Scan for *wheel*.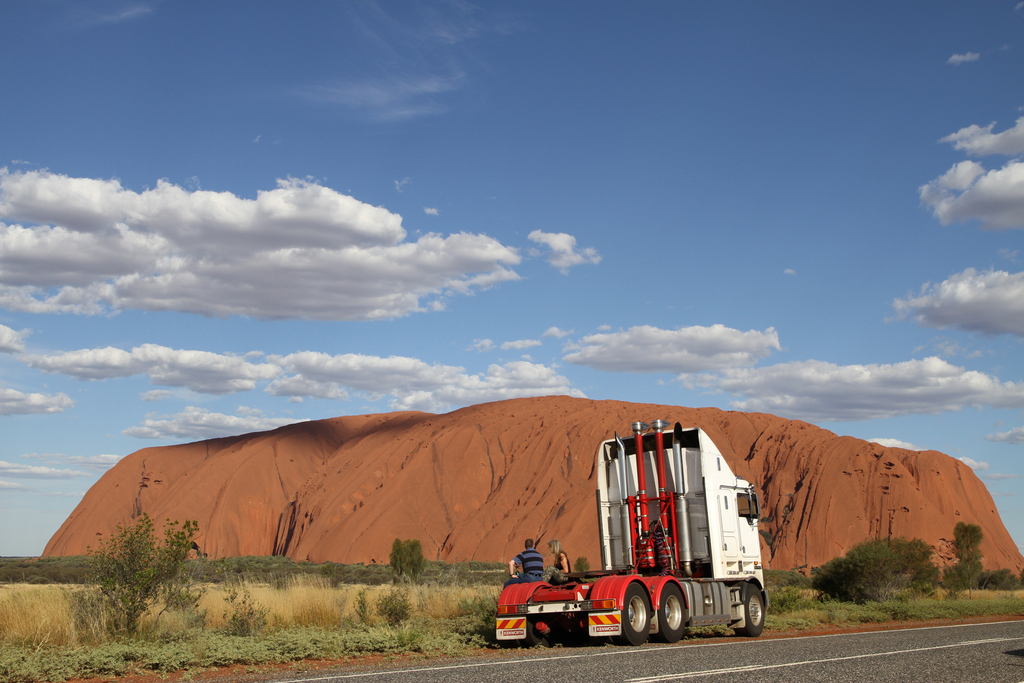
Scan result: <box>735,584,765,638</box>.
